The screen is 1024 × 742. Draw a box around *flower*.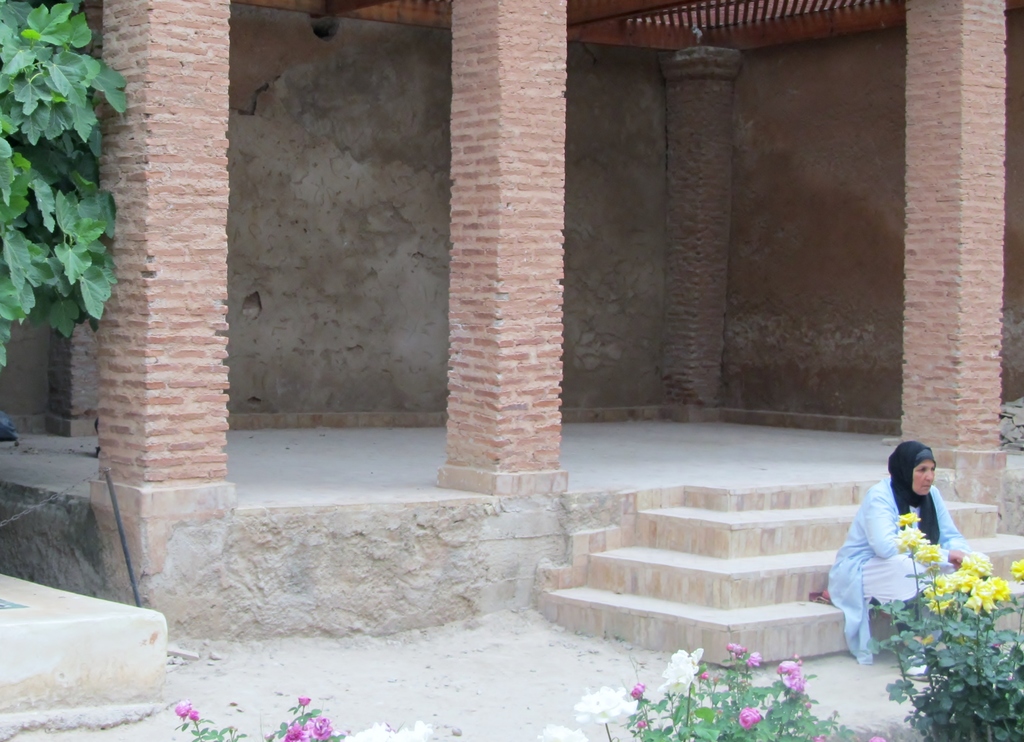
666,647,704,688.
